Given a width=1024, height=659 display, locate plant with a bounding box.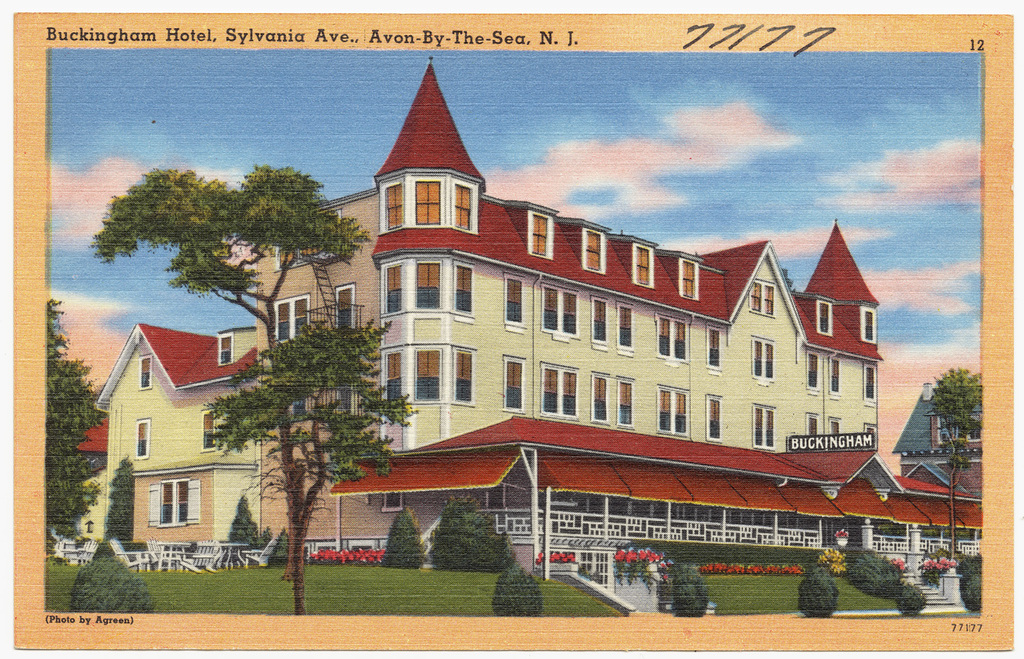
Located: box=[48, 531, 61, 554].
